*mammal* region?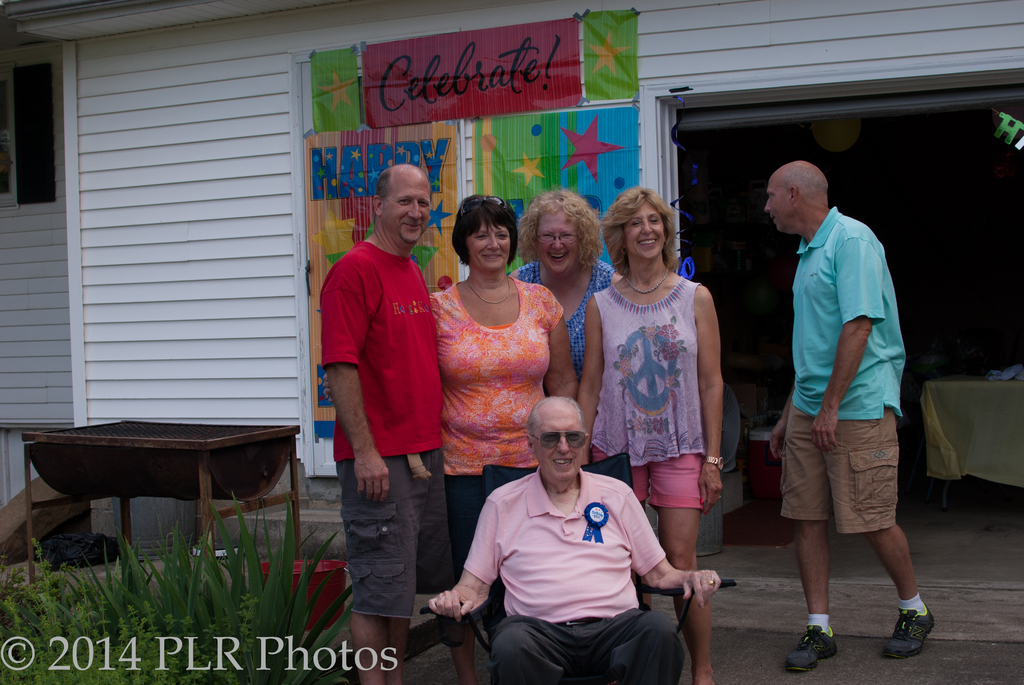
765/160/934/674
